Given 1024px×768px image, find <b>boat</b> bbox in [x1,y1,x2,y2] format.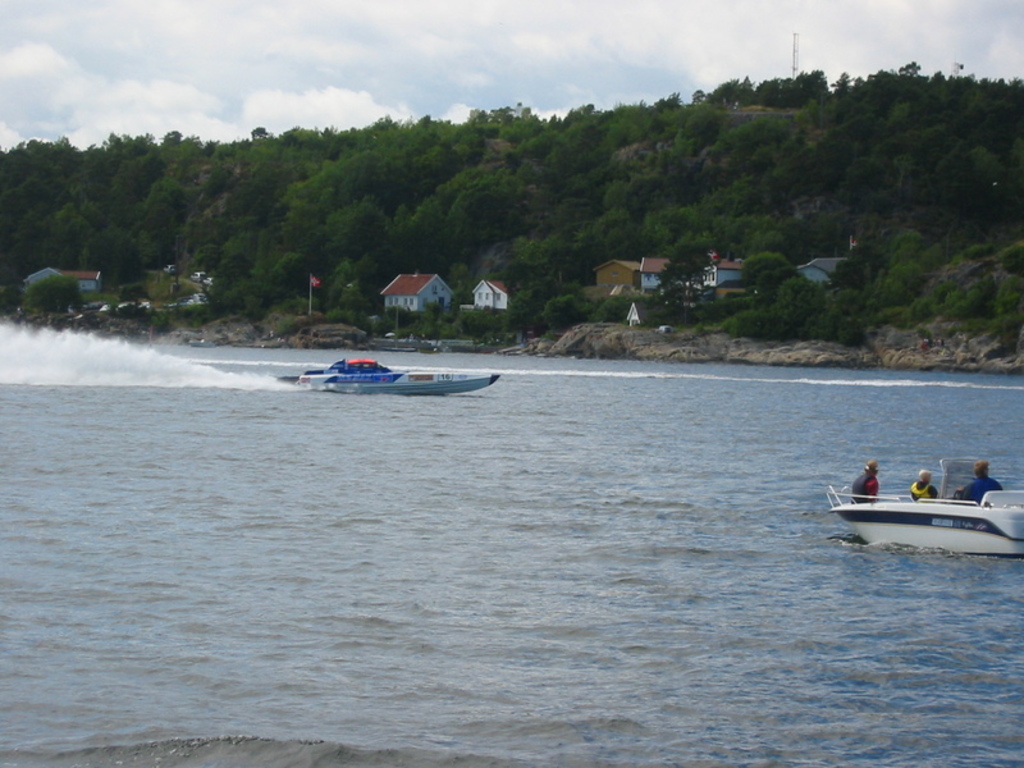
[274,356,503,396].
